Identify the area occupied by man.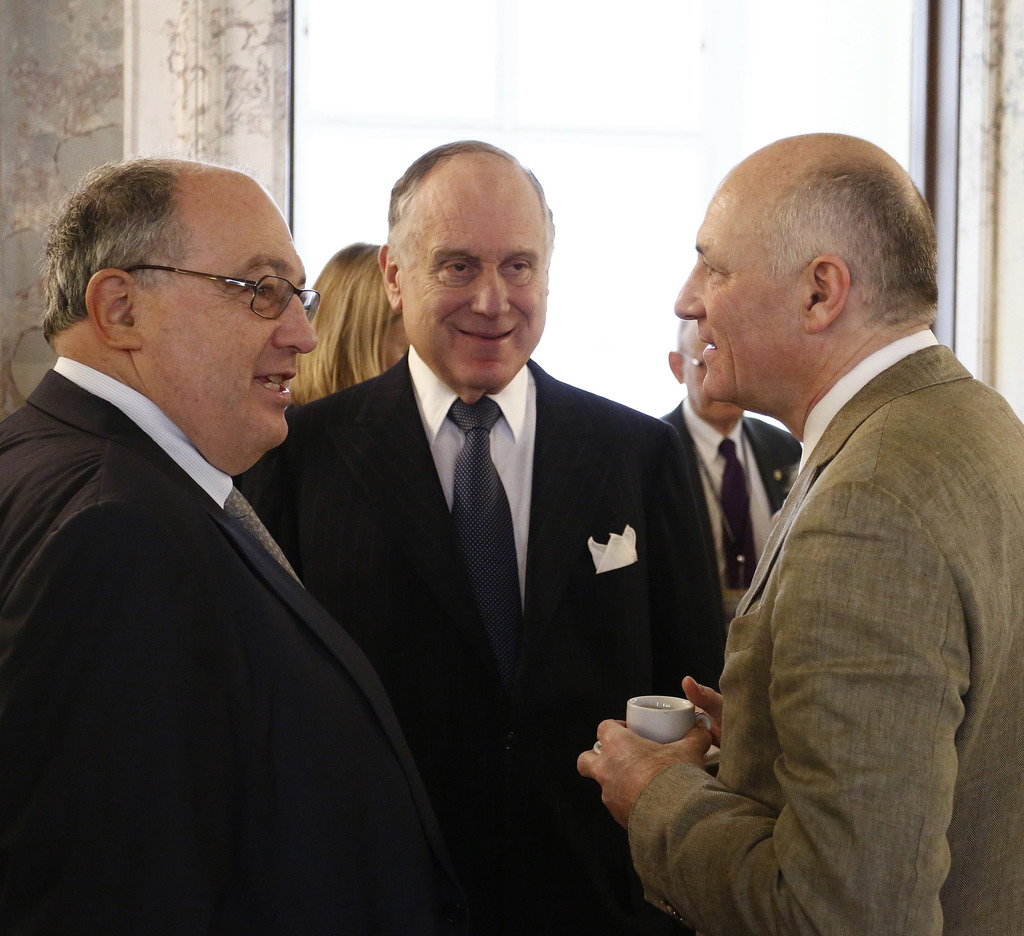
Area: {"x1": 573, "y1": 109, "x2": 1023, "y2": 935}.
